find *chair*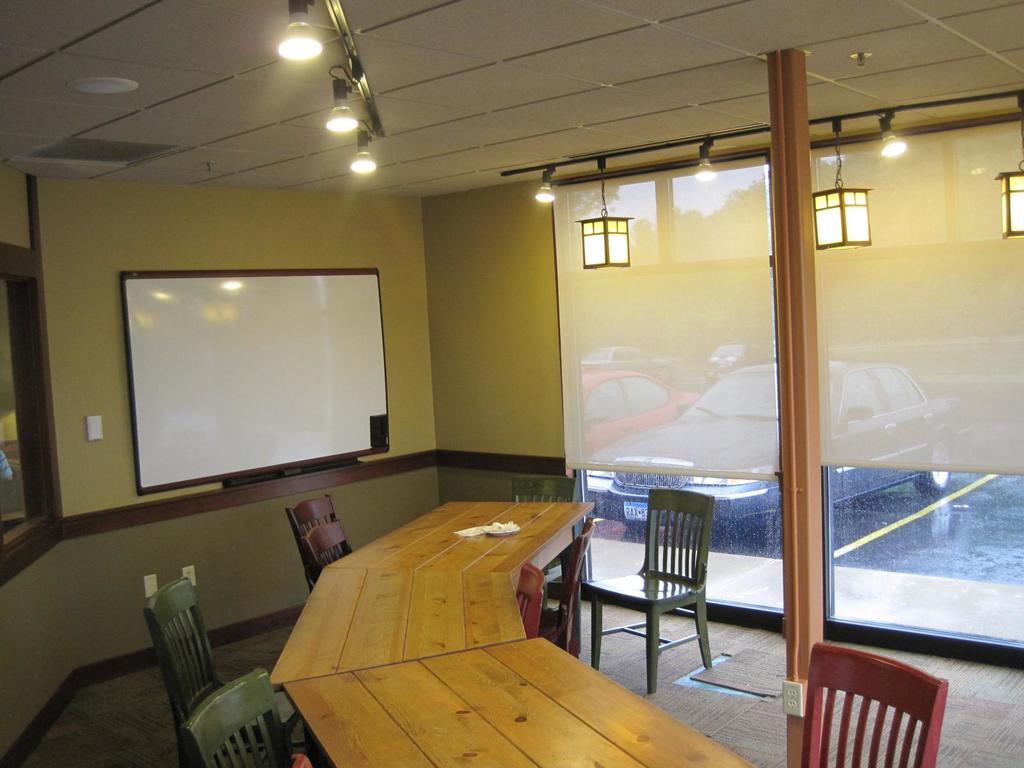
x1=186 y1=665 x2=287 y2=767
